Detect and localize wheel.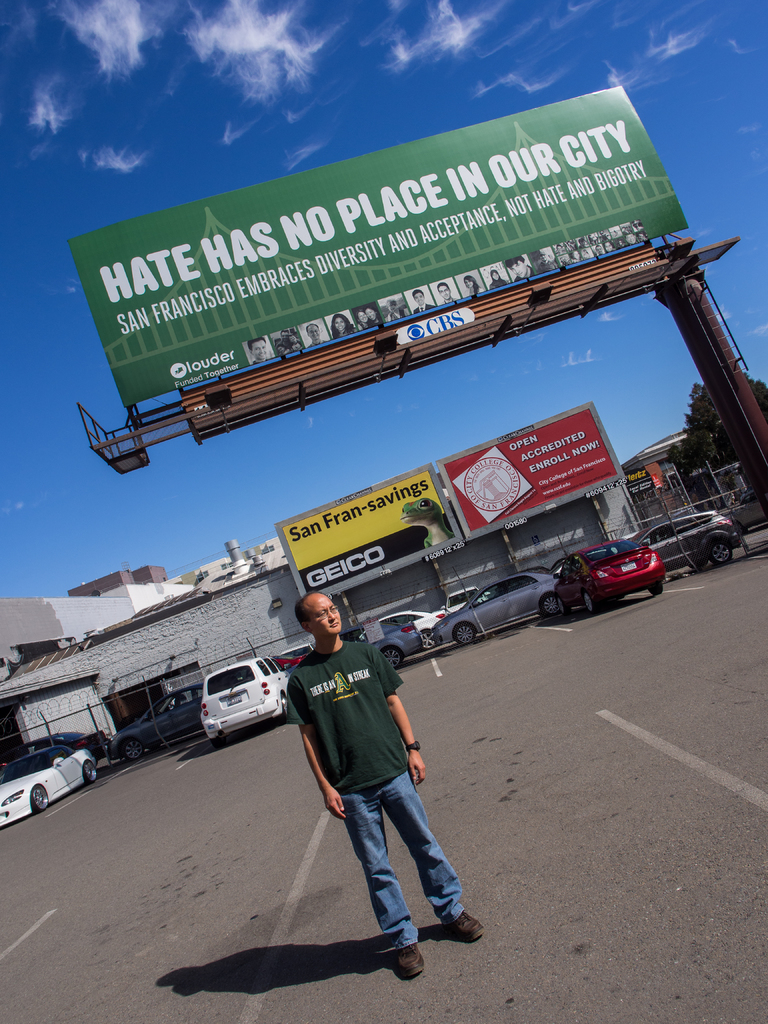
Localized at {"left": 417, "top": 627, "right": 436, "bottom": 652}.
